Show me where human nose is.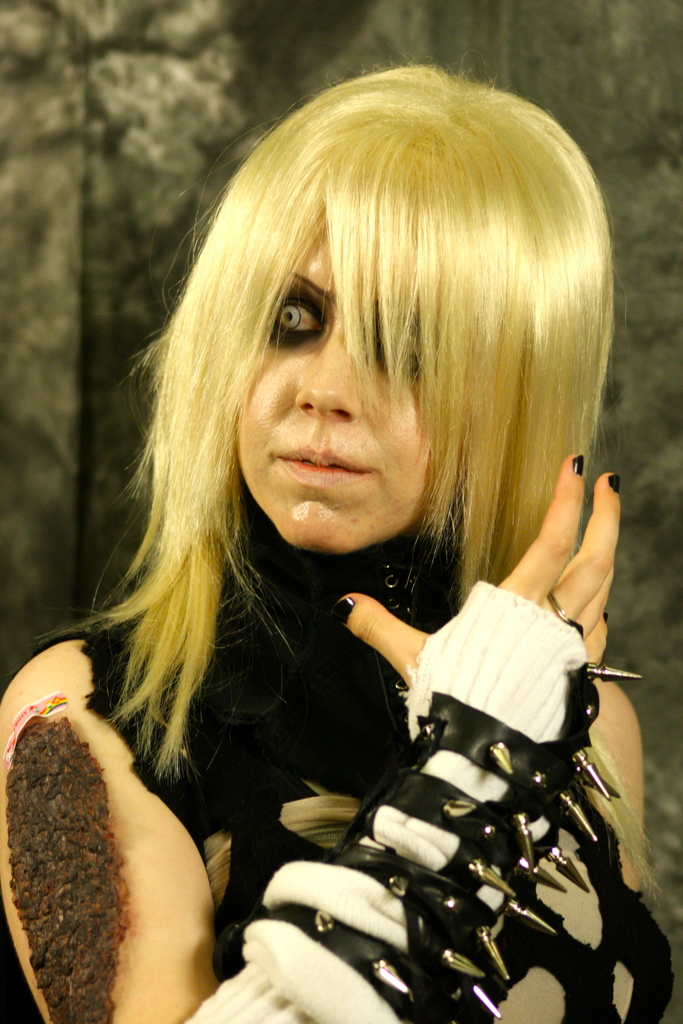
human nose is at select_region(290, 330, 367, 427).
